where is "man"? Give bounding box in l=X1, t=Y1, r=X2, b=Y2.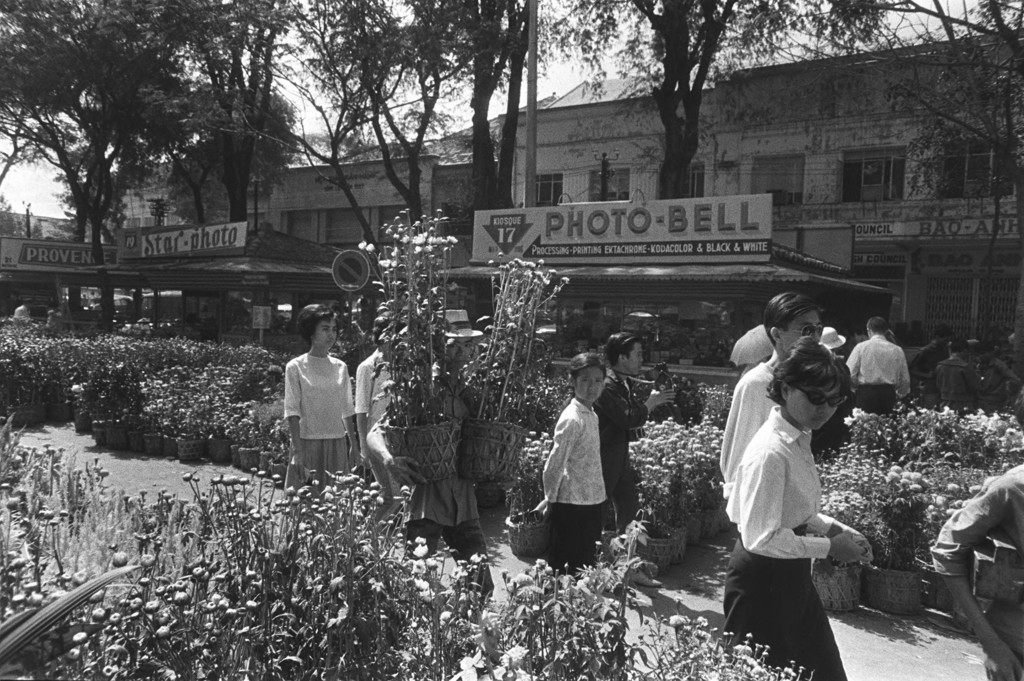
l=365, t=335, r=500, b=597.
